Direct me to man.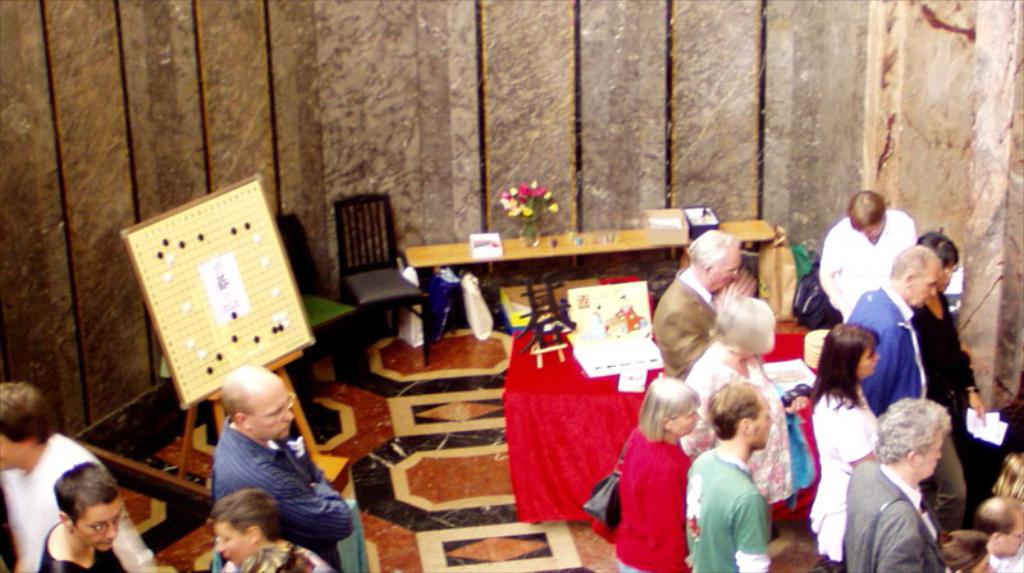
Direction: bbox=[680, 381, 774, 572].
